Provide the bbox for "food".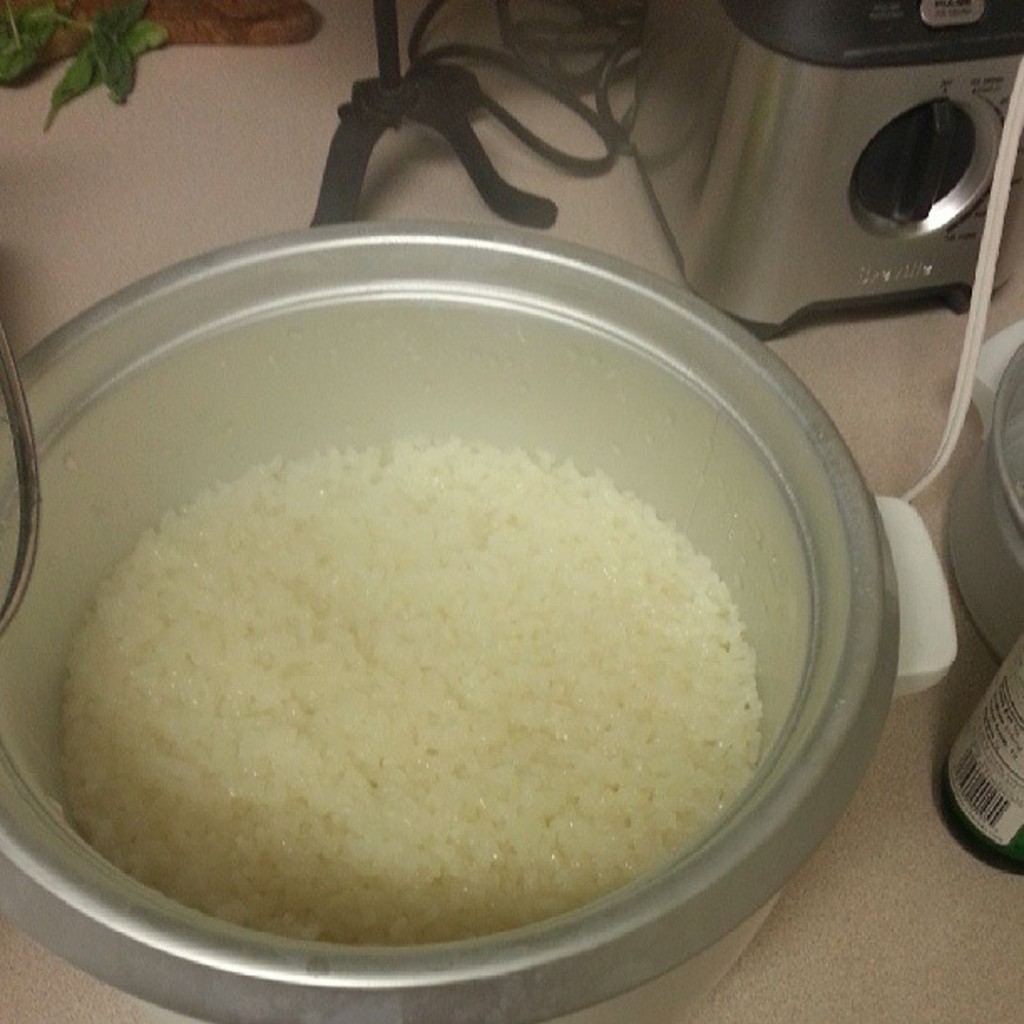
pyautogui.locateOnScreen(18, 393, 858, 959).
